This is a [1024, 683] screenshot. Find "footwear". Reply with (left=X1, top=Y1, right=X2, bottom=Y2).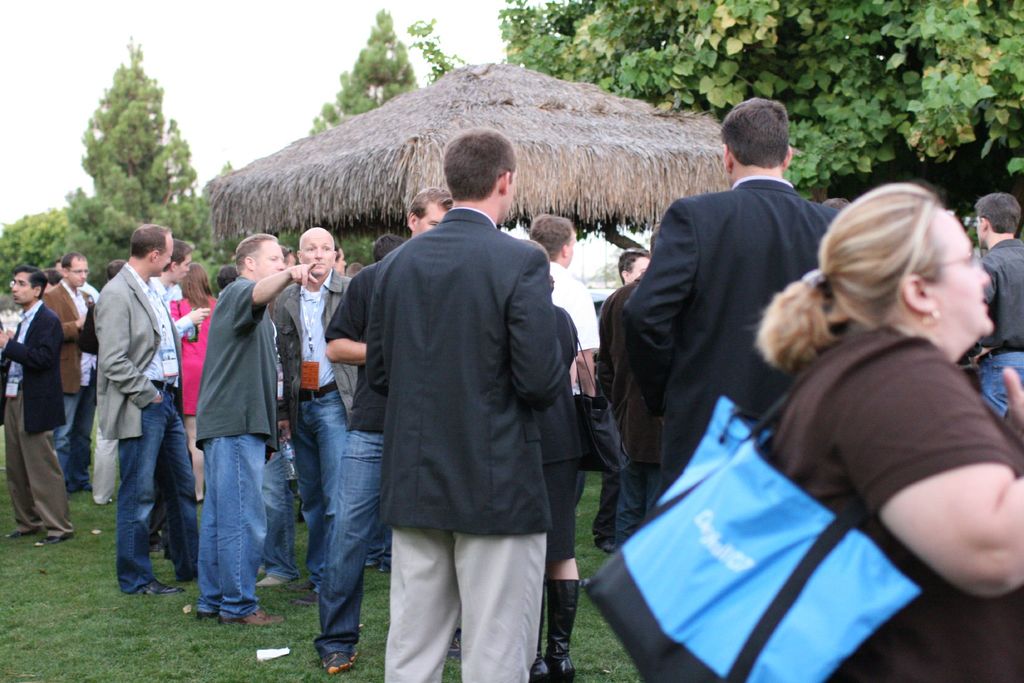
(left=321, top=631, right=362, bottom=679).
